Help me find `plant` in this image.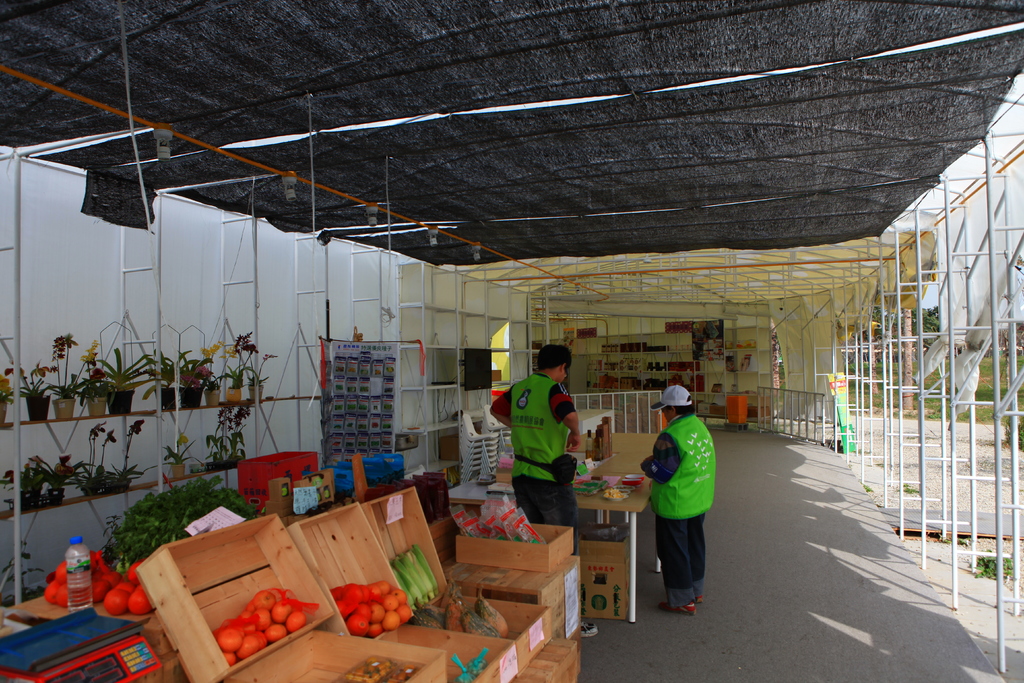
Found it: 974:549:1020:580.
